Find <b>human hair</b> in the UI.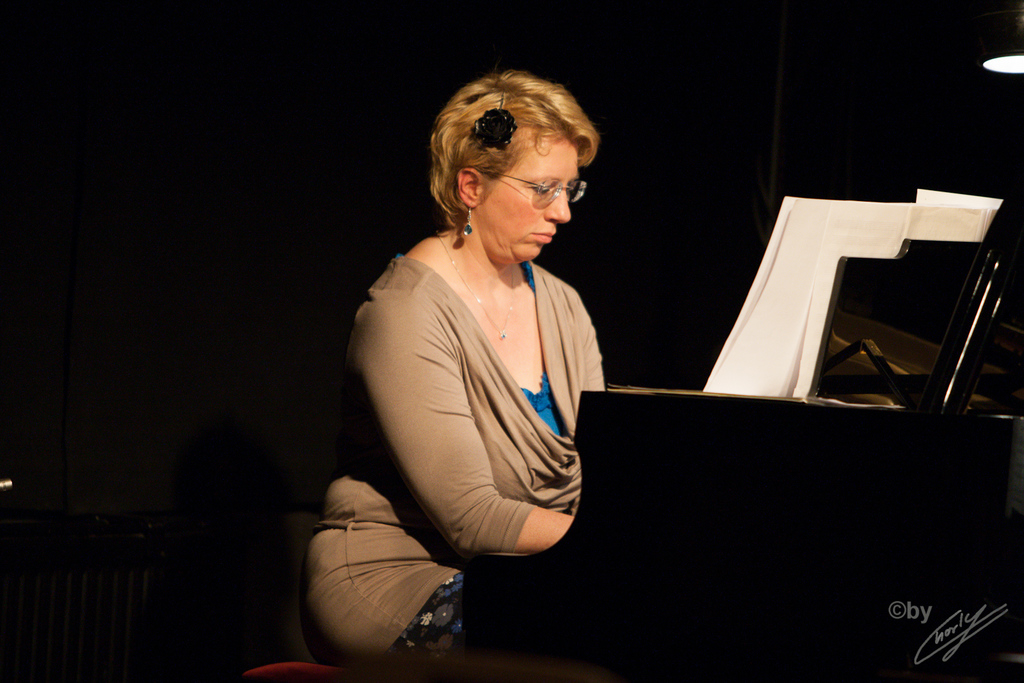
UI element at {"left": 429, "top": 63, "right": 604, "bottom": 248}.
